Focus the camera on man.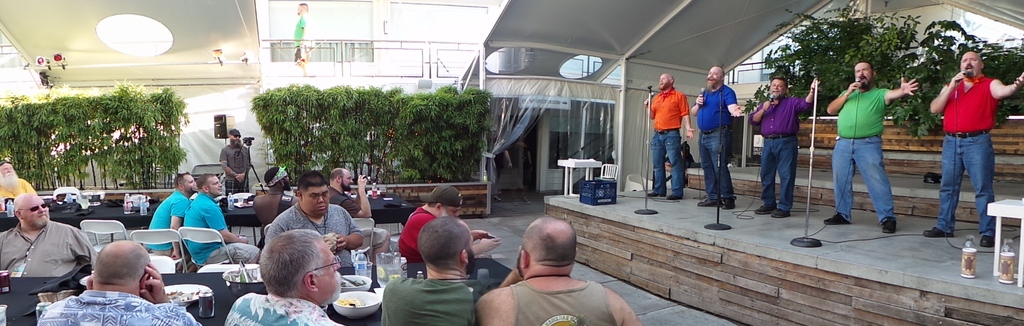
Focus region: 822, 59, 920, 231.
